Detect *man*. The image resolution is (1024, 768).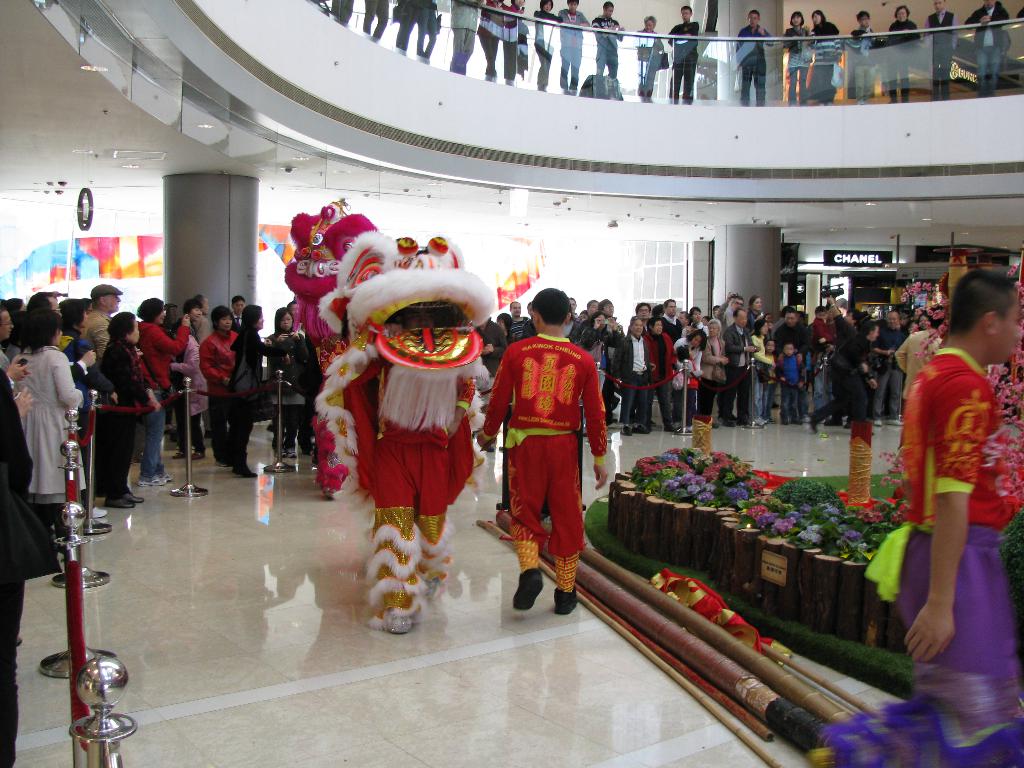
bbox(90, 284, 122, 352).
